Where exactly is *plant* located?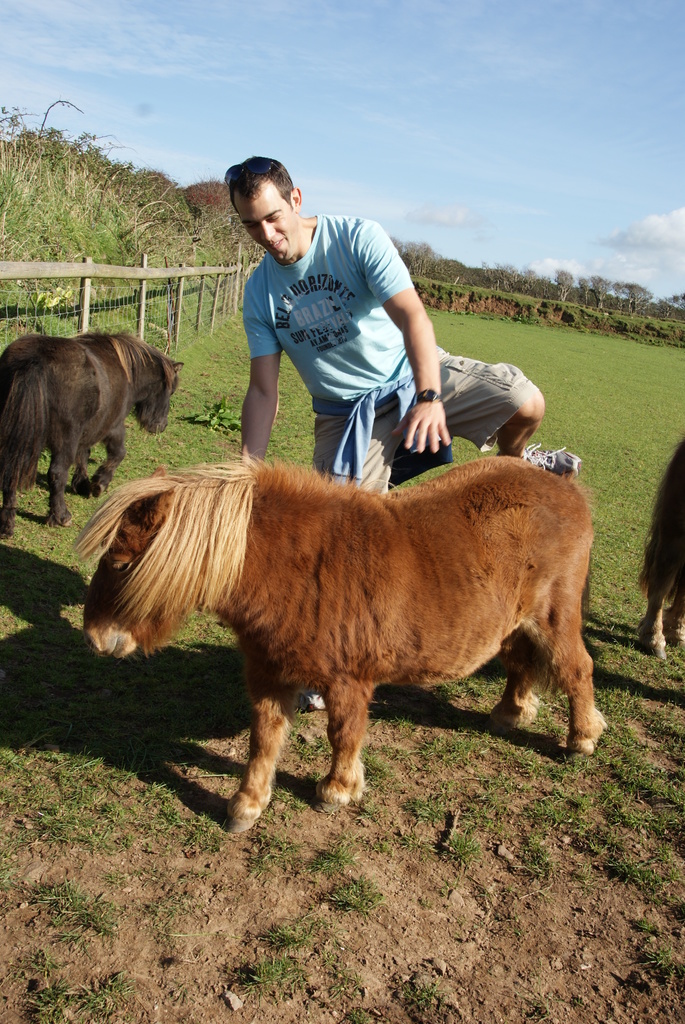
Its bounding box is <bbox>422, 278, 576, 386</bbox>.
